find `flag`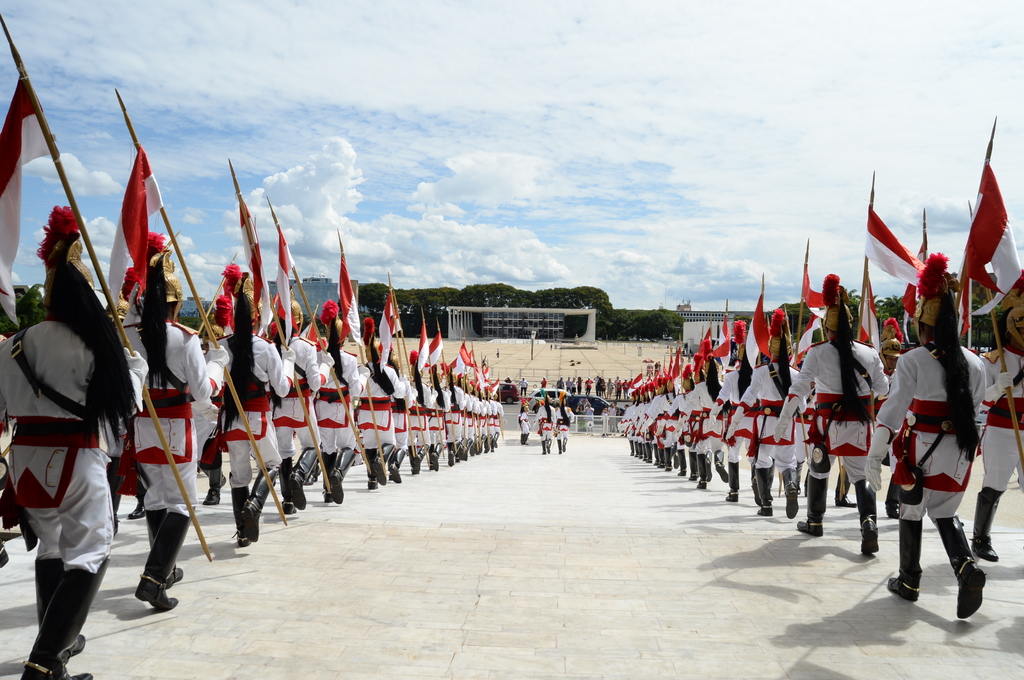
<bbox>426, 327, 441, 370</bbox>
